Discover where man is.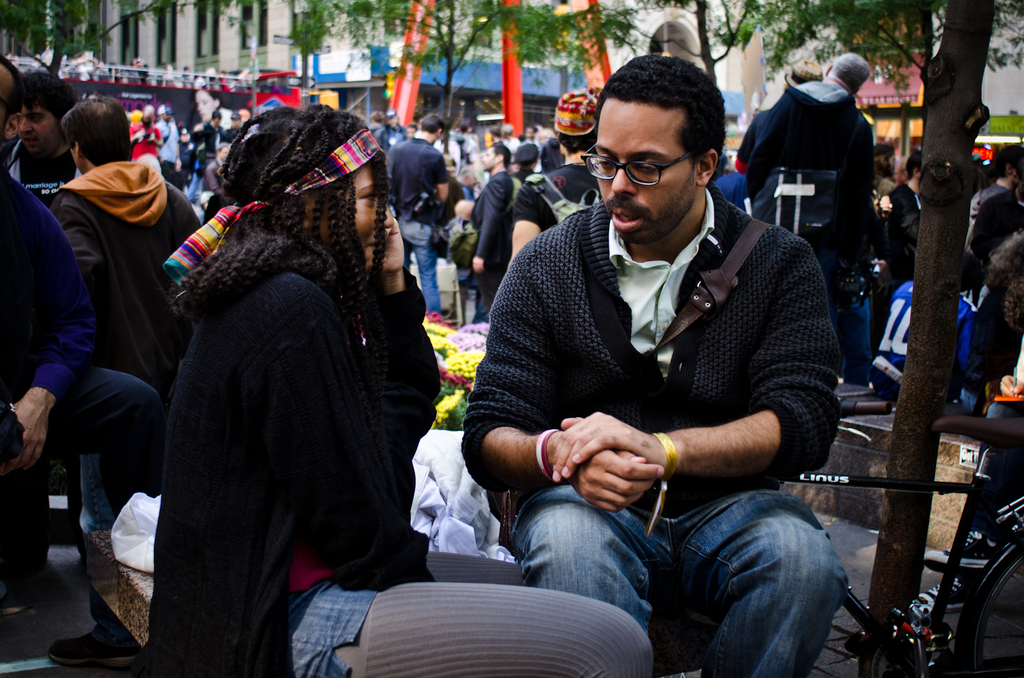
Discovered at 504, 85, 611, 312.
